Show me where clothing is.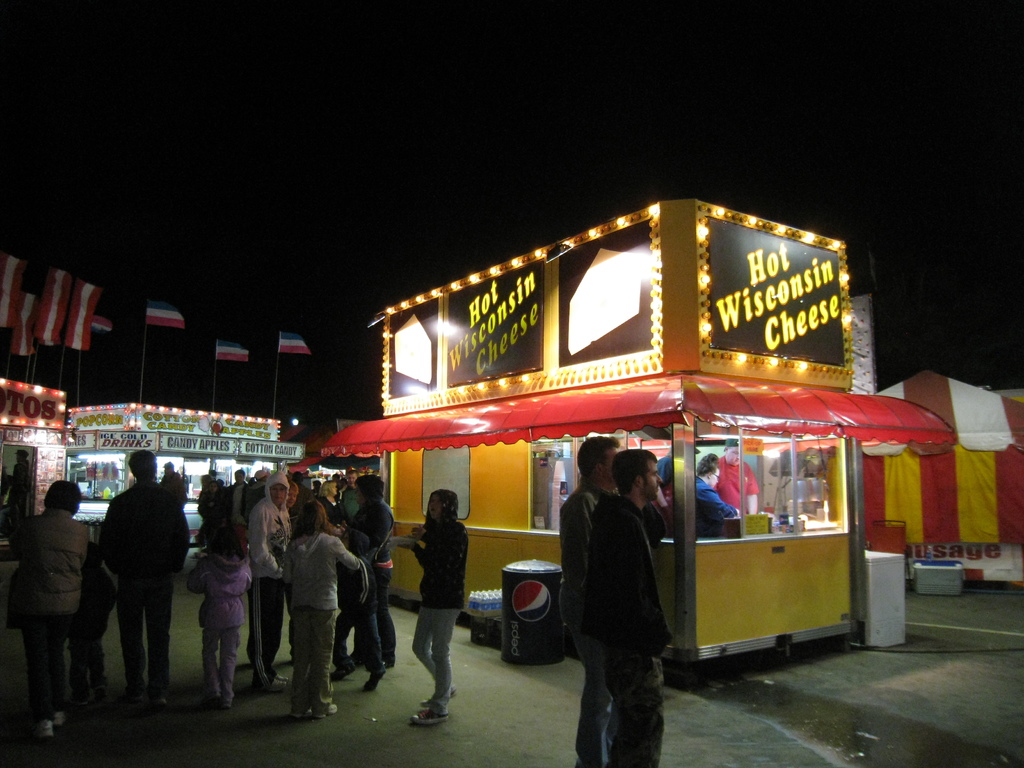
clothing is at {"x1": 413, "y1": 516, "x2": 473, "y2": 715}.
